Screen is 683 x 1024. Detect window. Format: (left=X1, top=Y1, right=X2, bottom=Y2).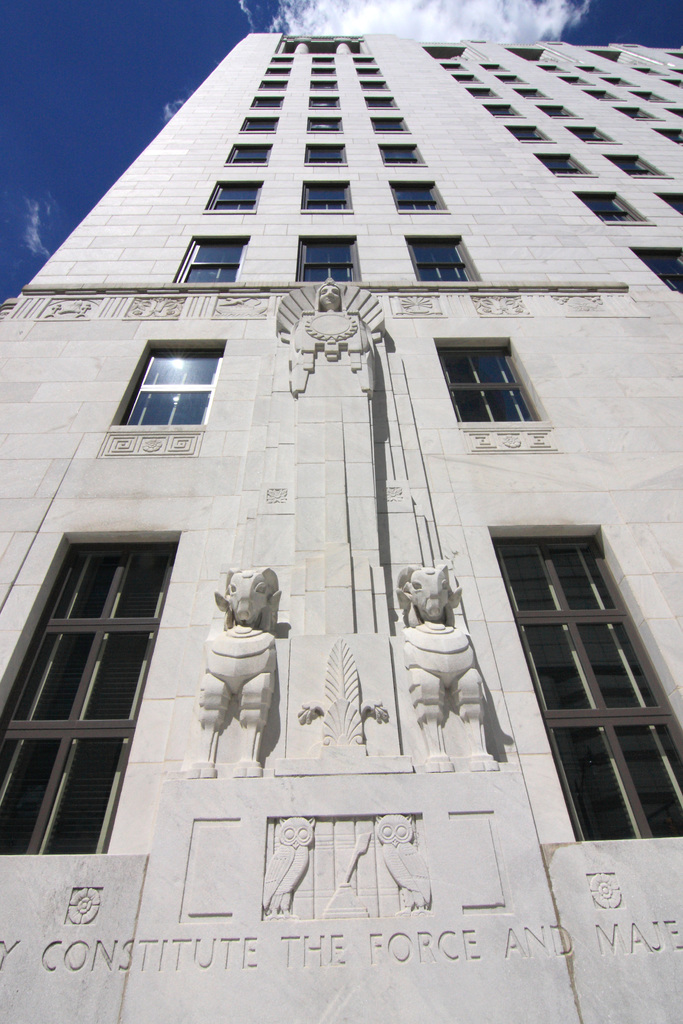
(left=426, top=339, right=538, bottom=432).
